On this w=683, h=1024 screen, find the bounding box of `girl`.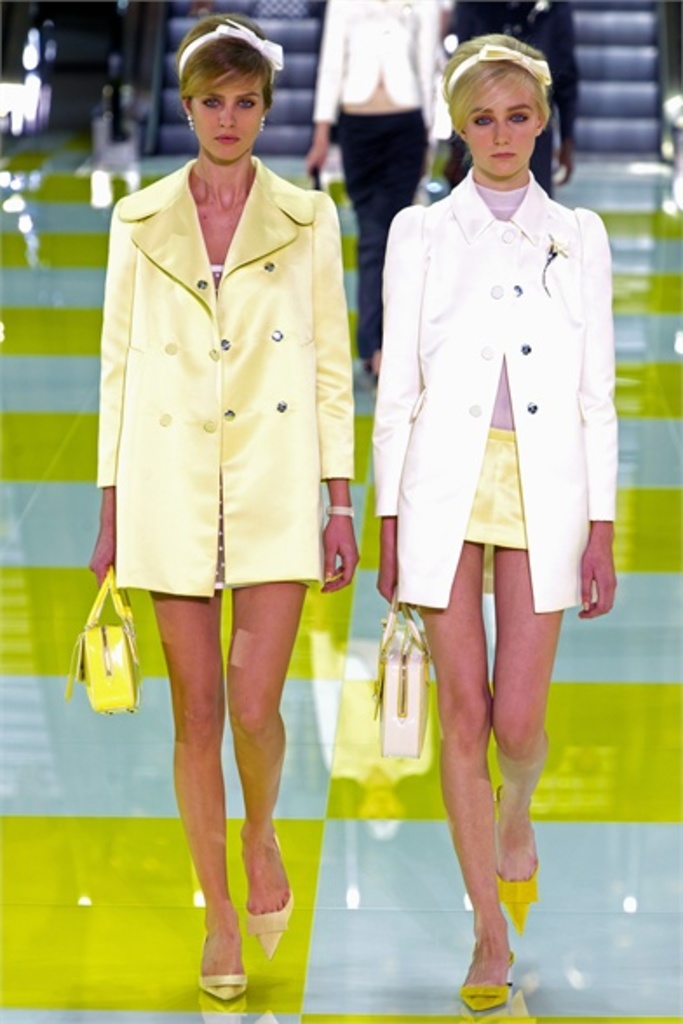
Bounding box: {"x1": 96, "y1": 9, "x2": 357, "y2": 1003}.
